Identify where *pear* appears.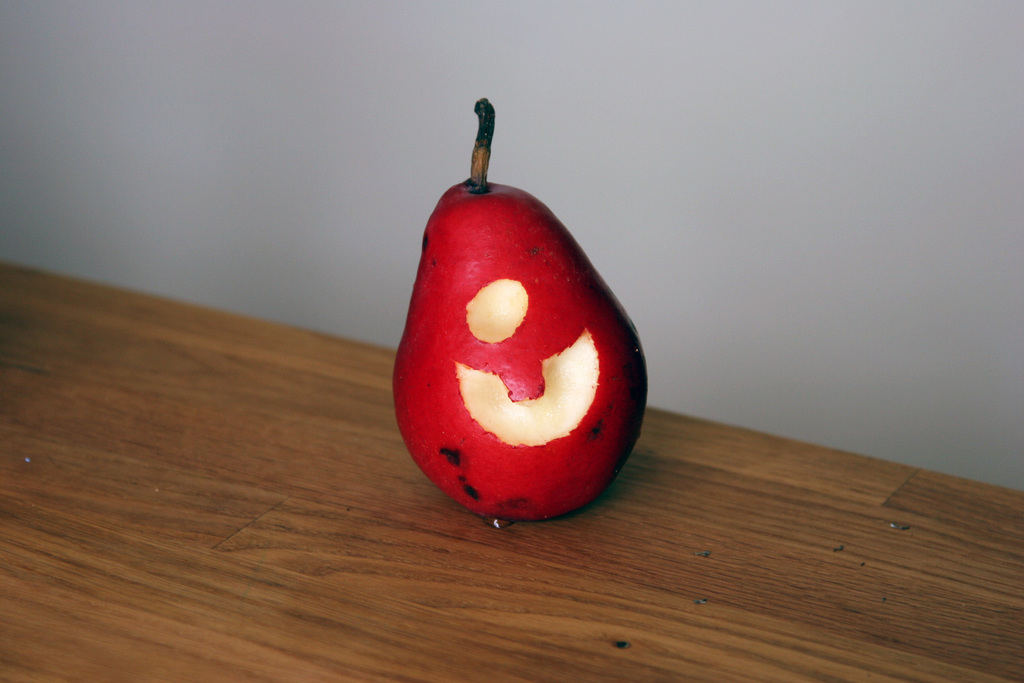
Appears at [388, 99, 655, 529].
